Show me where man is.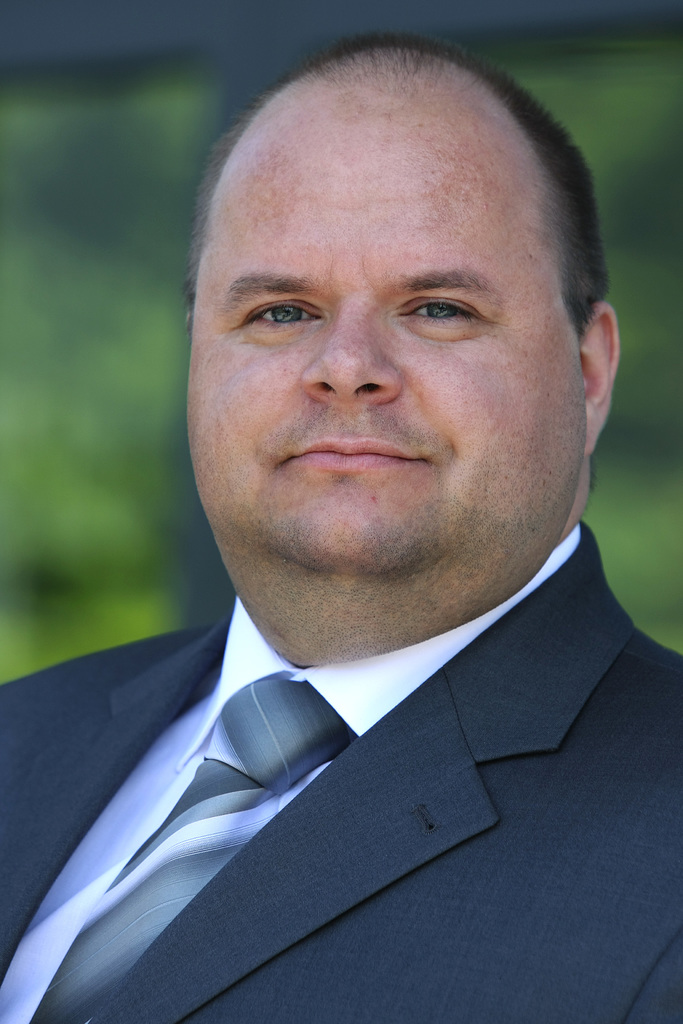
man is at detection(0, 62, 682, 994).
